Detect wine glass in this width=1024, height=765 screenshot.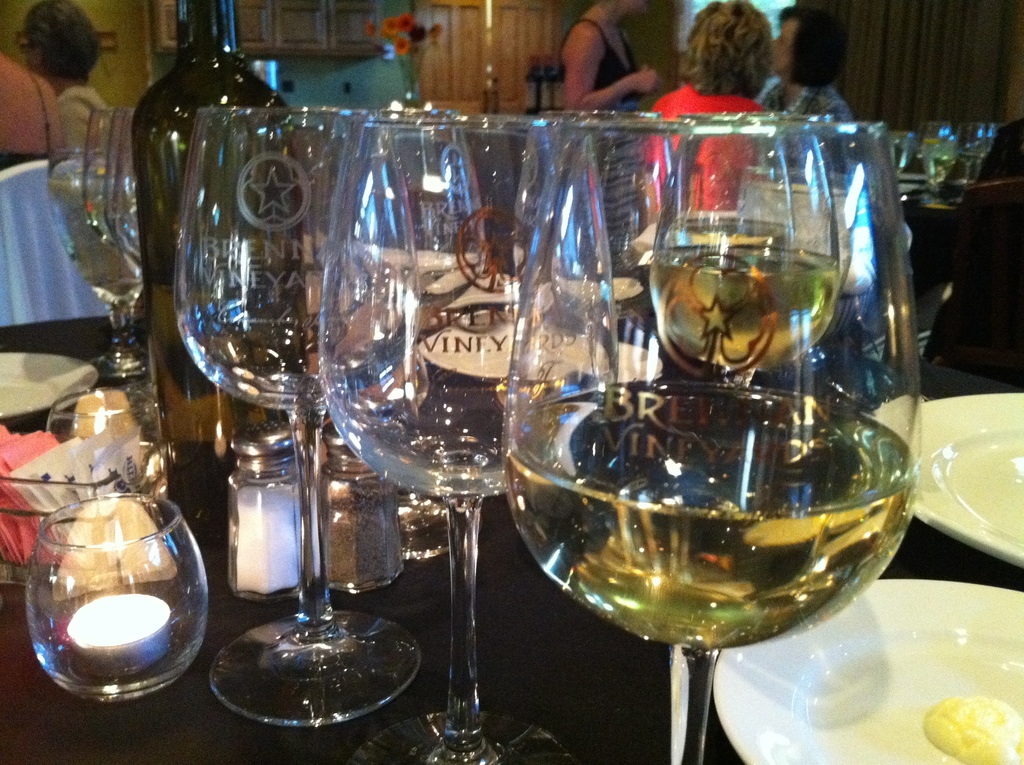
Detection: {"x1": 38, "y1": 102, "x2": 150, "y2": 384}.
